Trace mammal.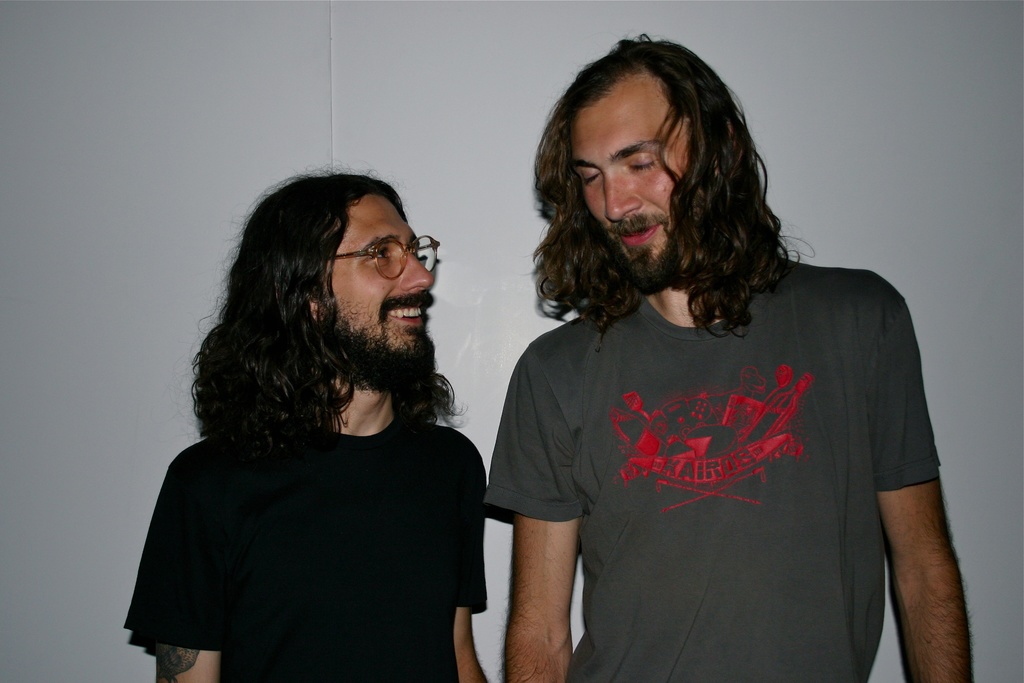
Traced to [125,163,490,682].
